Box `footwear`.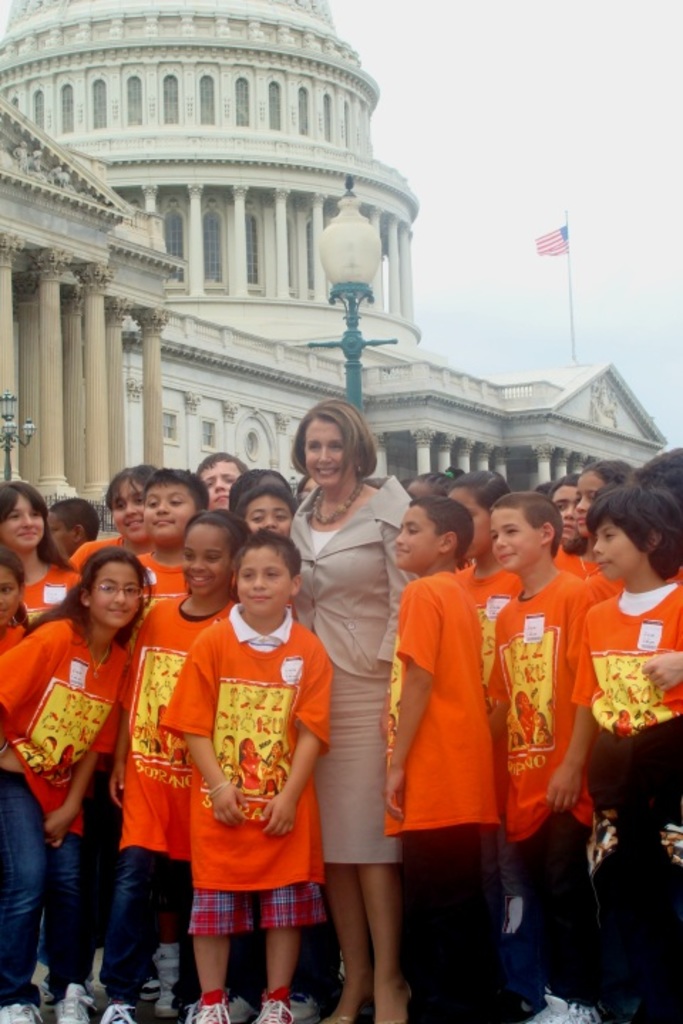
bbox(50, 973, 90, 1023).
